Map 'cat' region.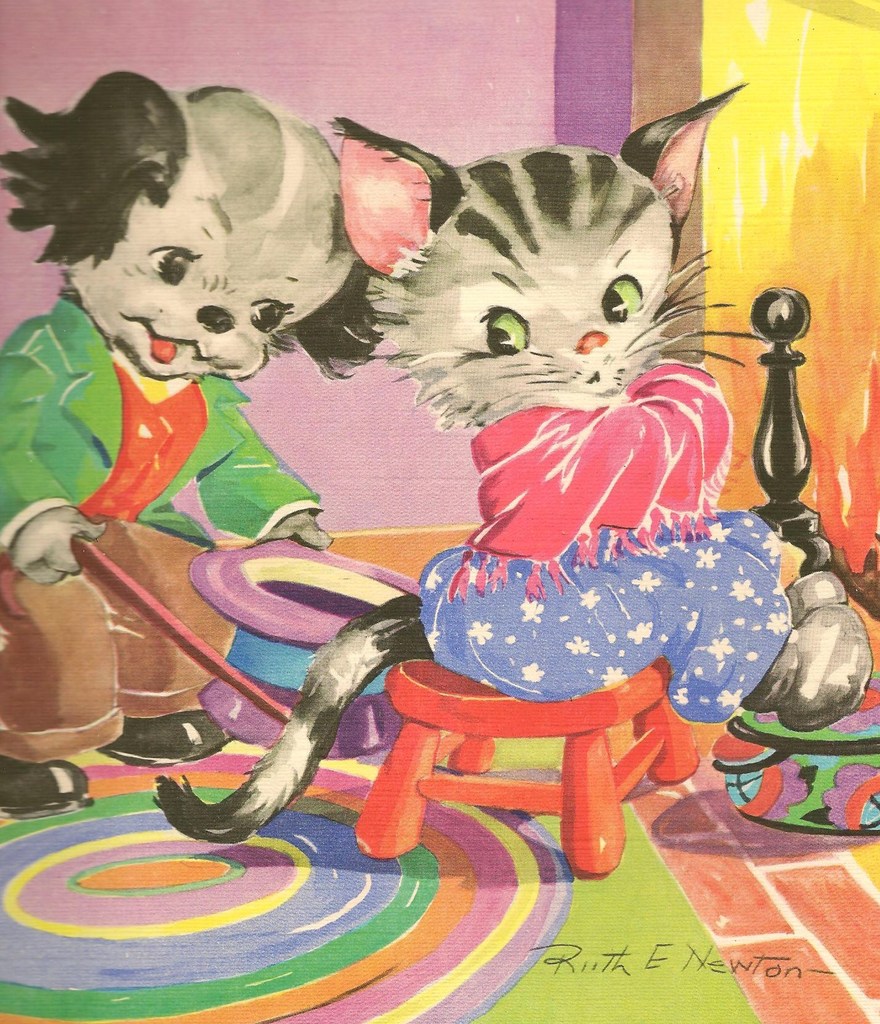
Mapped to bbox=(144, 76, 872, 848).
